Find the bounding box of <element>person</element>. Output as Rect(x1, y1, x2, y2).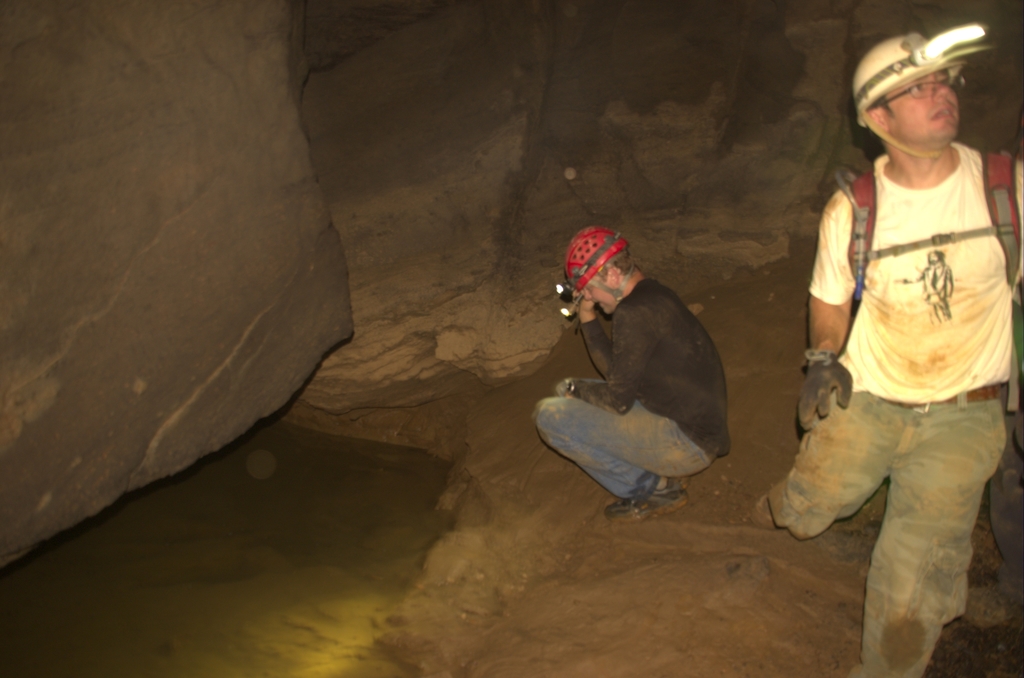
Rect(533, 229, 724, 526).
